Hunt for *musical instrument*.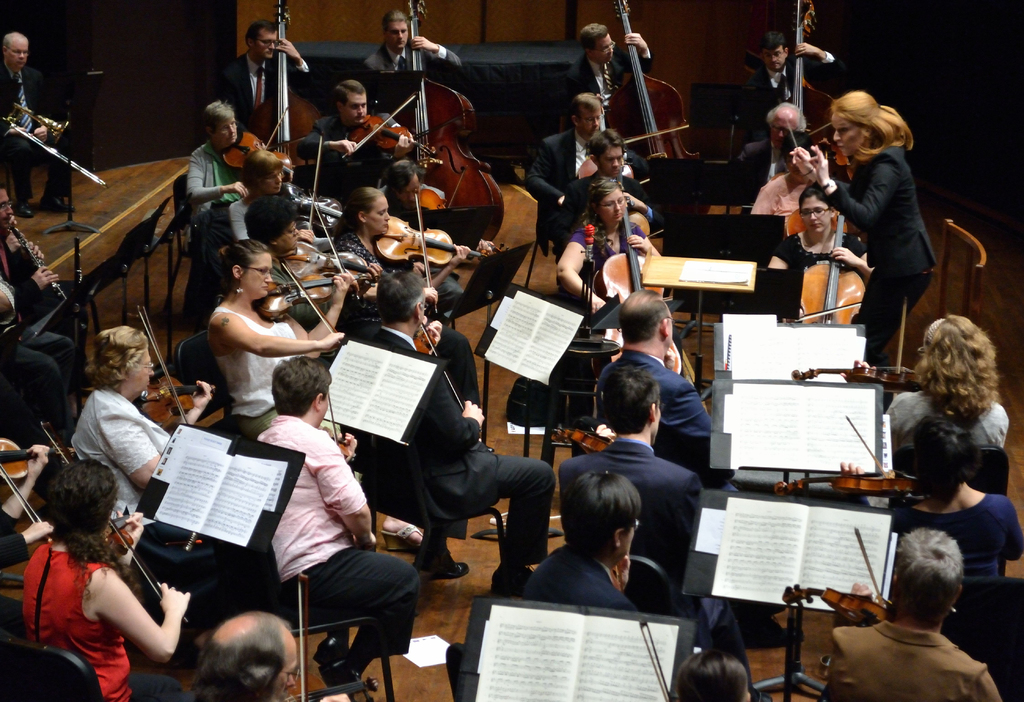
Hunted down at <box>321,387,358,481</box>.
